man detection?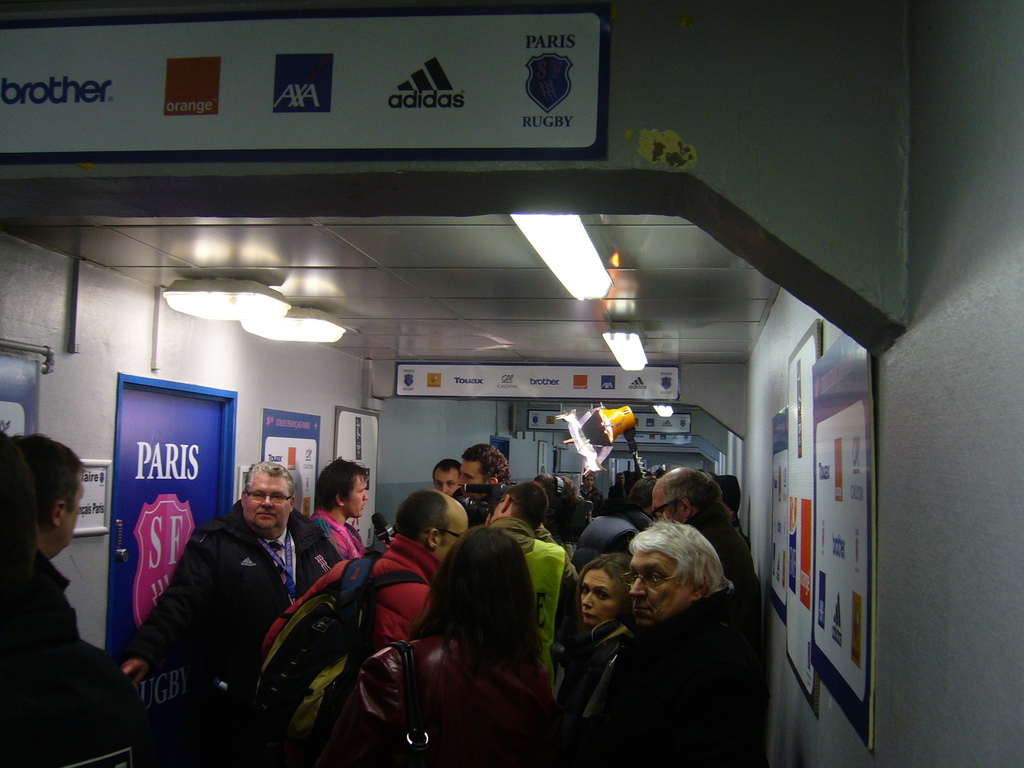
[123, 458, 341, 767]
